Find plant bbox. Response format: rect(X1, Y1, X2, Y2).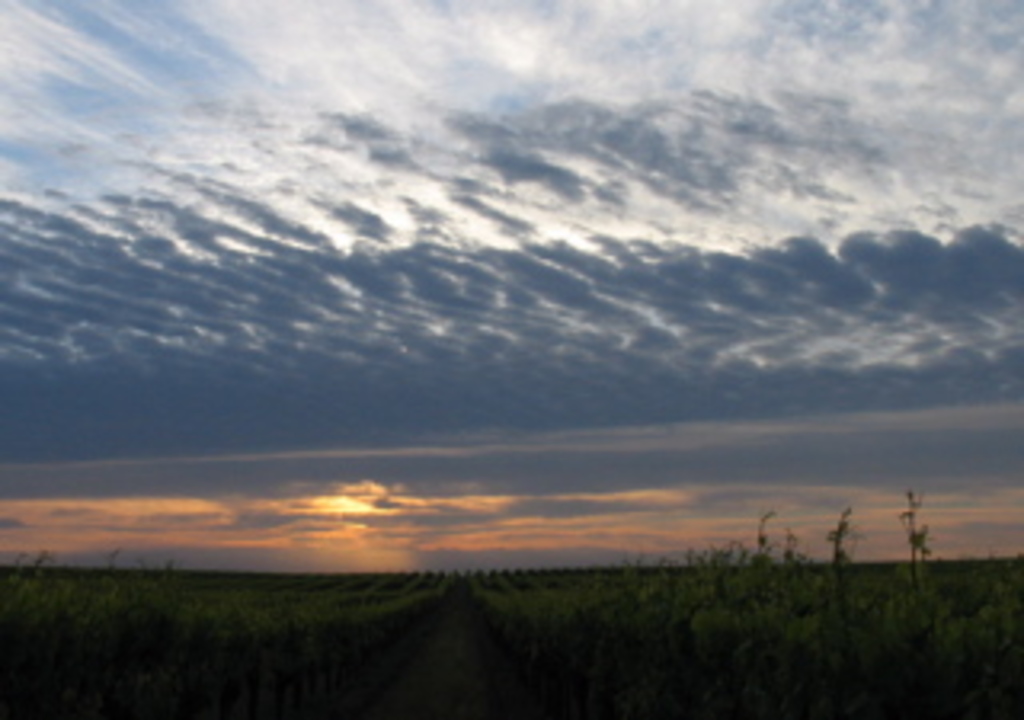
rect(602, 502, 819, 634).
